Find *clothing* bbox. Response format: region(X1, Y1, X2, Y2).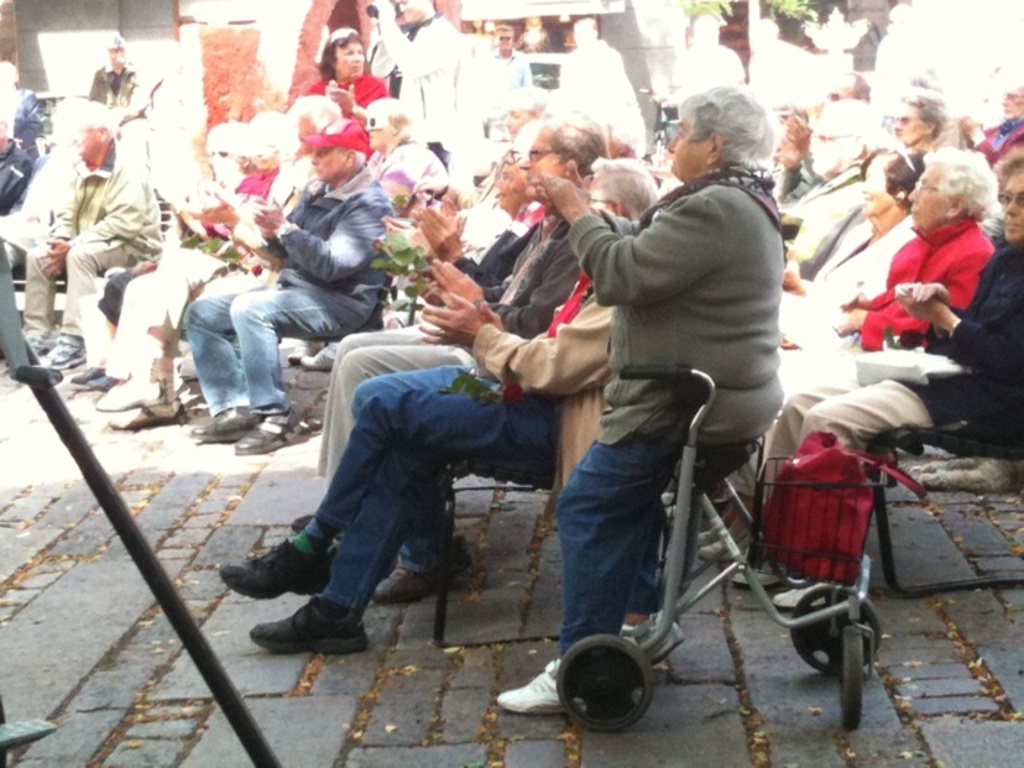
region(0, 139, 34, 217).
